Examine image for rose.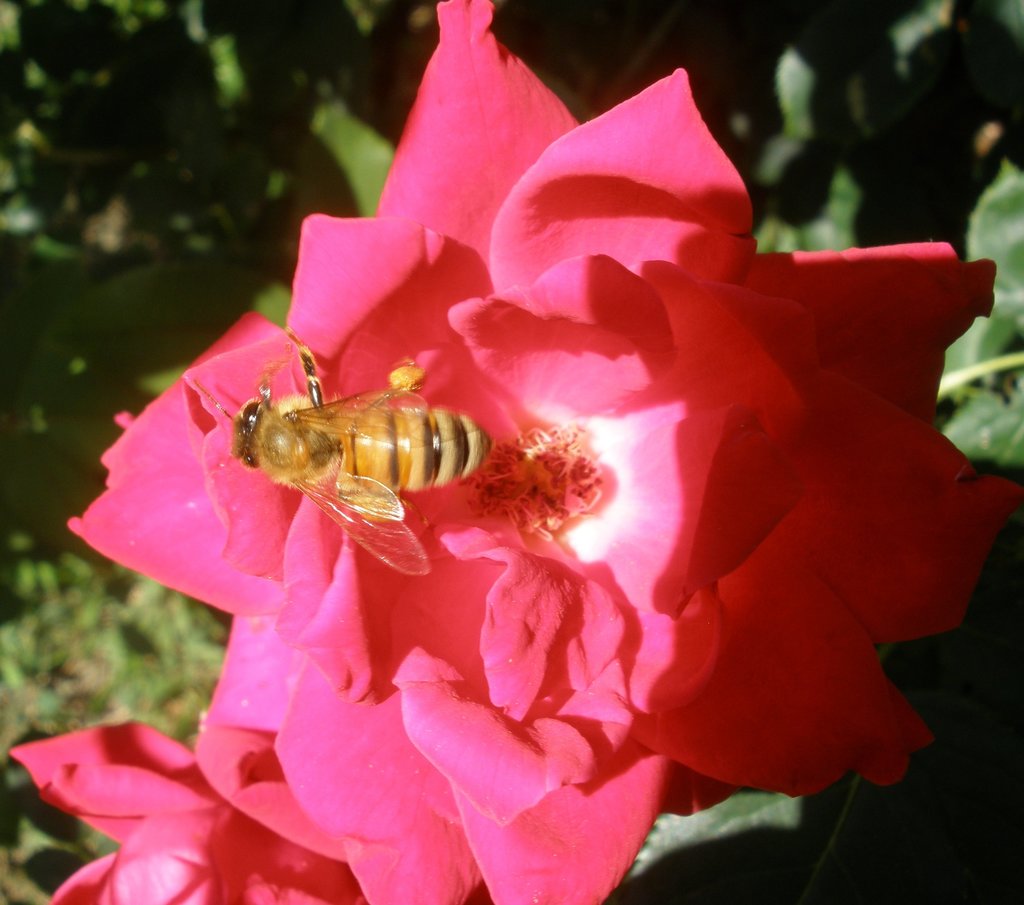
Examination result: bbox=[65, 0, 1023, 904].
